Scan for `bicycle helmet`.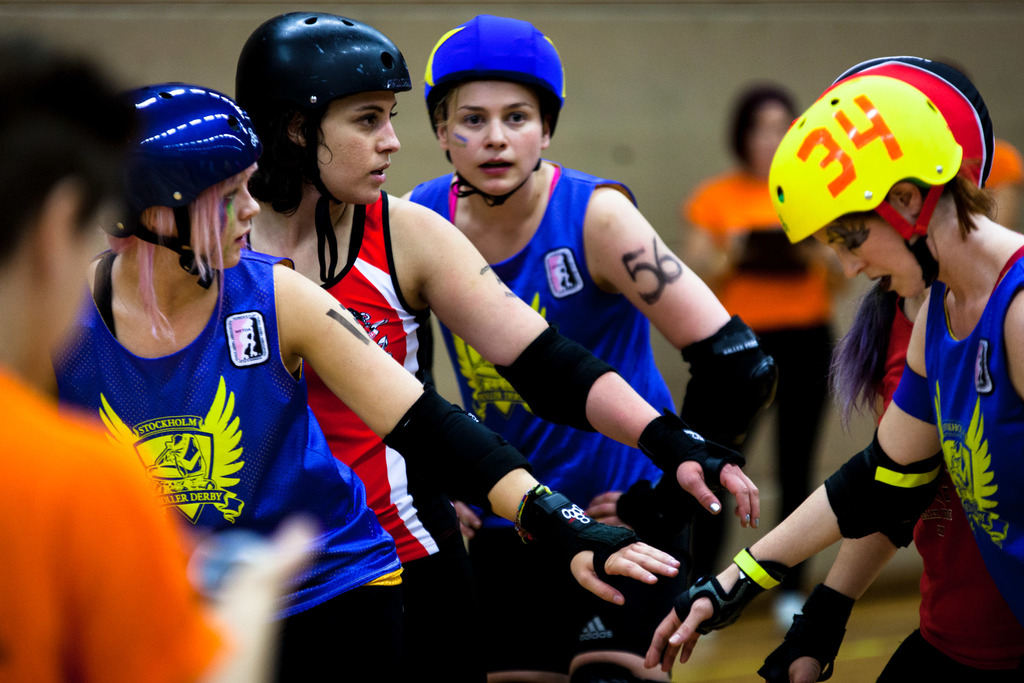
Scan result: select_region(426, 12, 564, 130).
